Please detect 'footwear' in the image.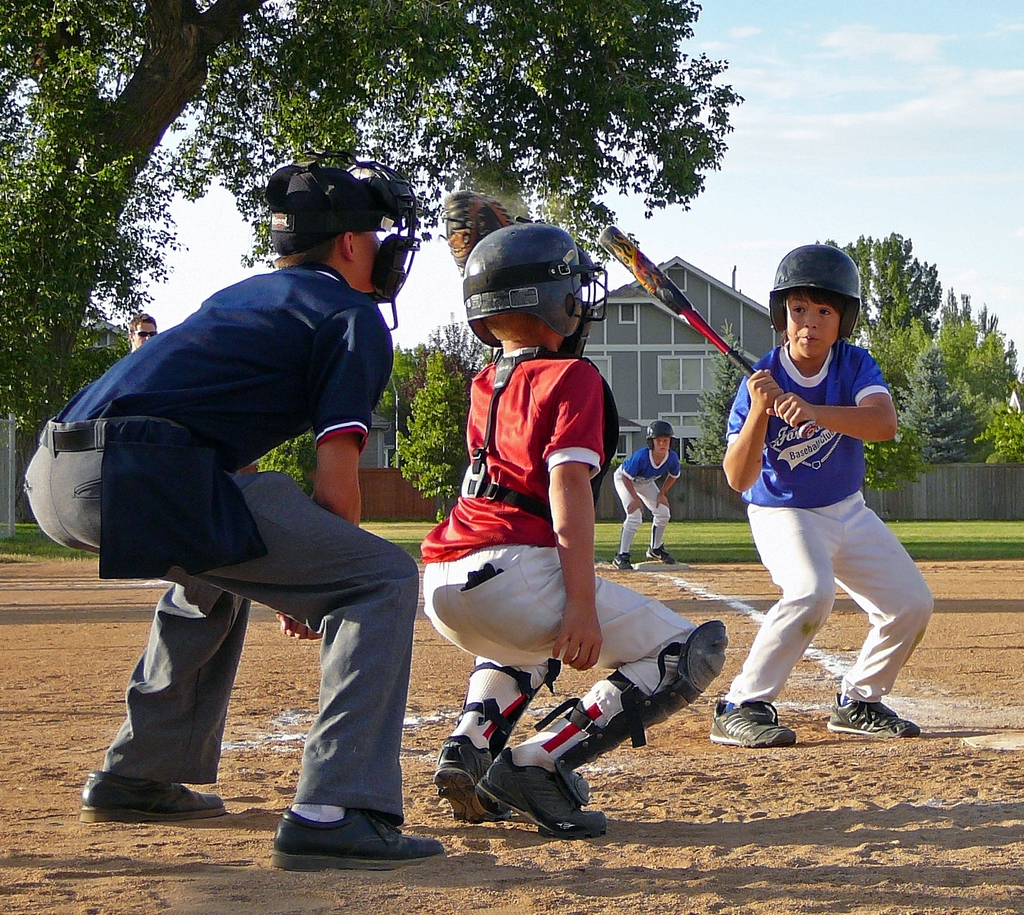
[left=645, top=546, right=676, bottom=563].
